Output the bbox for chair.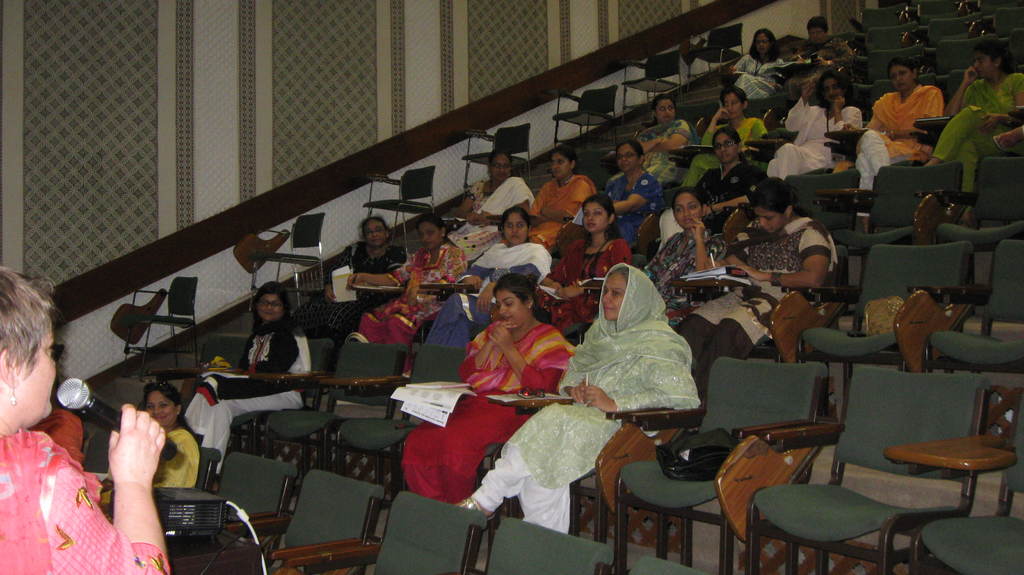
bbox(106, 275, 203, 383).
